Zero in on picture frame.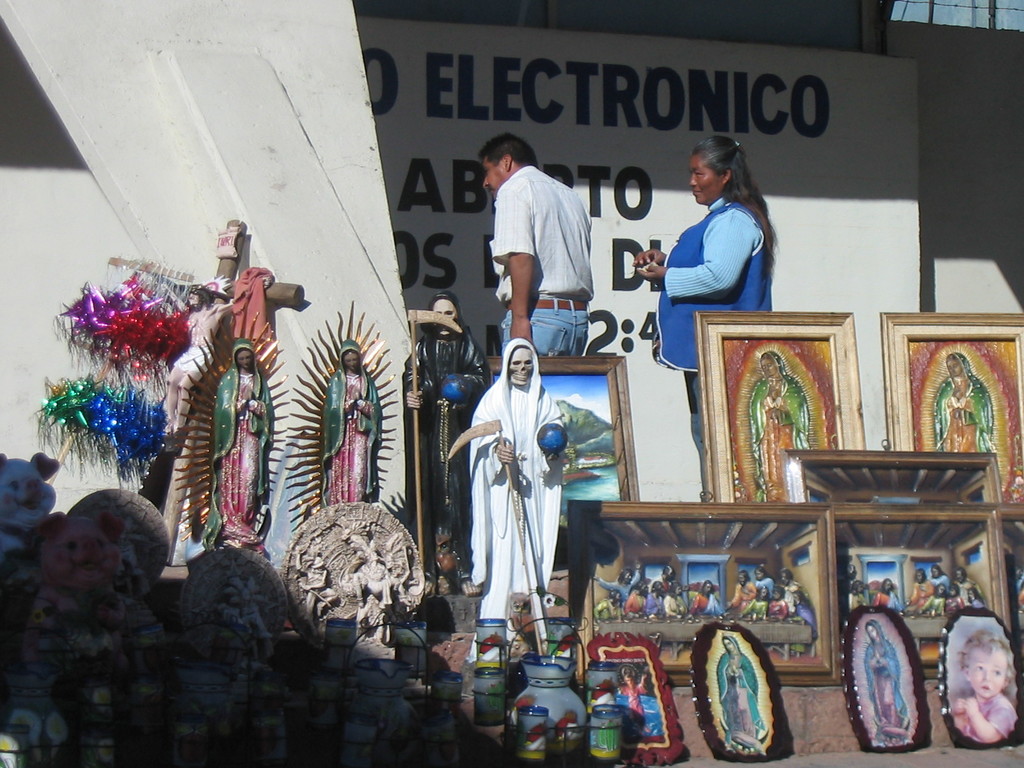
Zeroed in: 703, 310, 866, 510.
